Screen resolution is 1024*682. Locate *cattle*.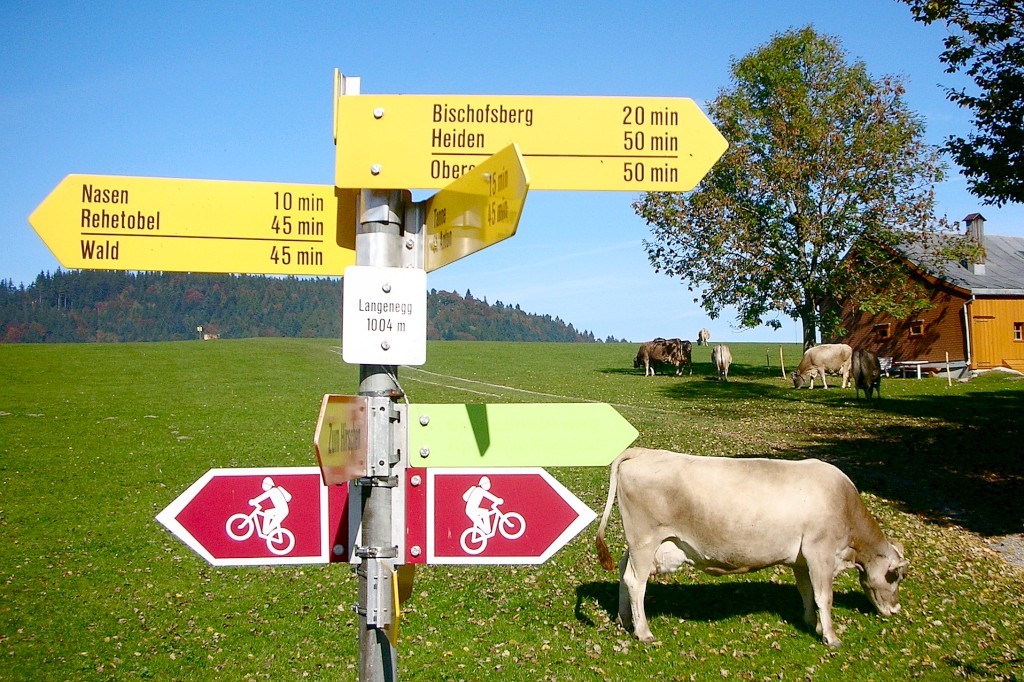
l=850, t=346, r=882, b=402.
